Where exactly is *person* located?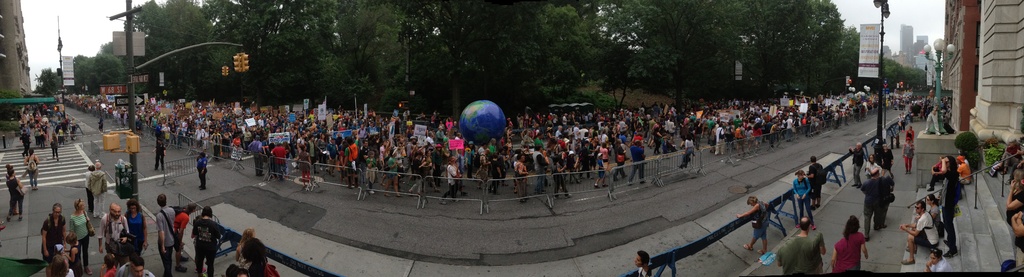
Its bounding box is {"left": 925, "top": 155, "right": 944, "bottom": 190}.
